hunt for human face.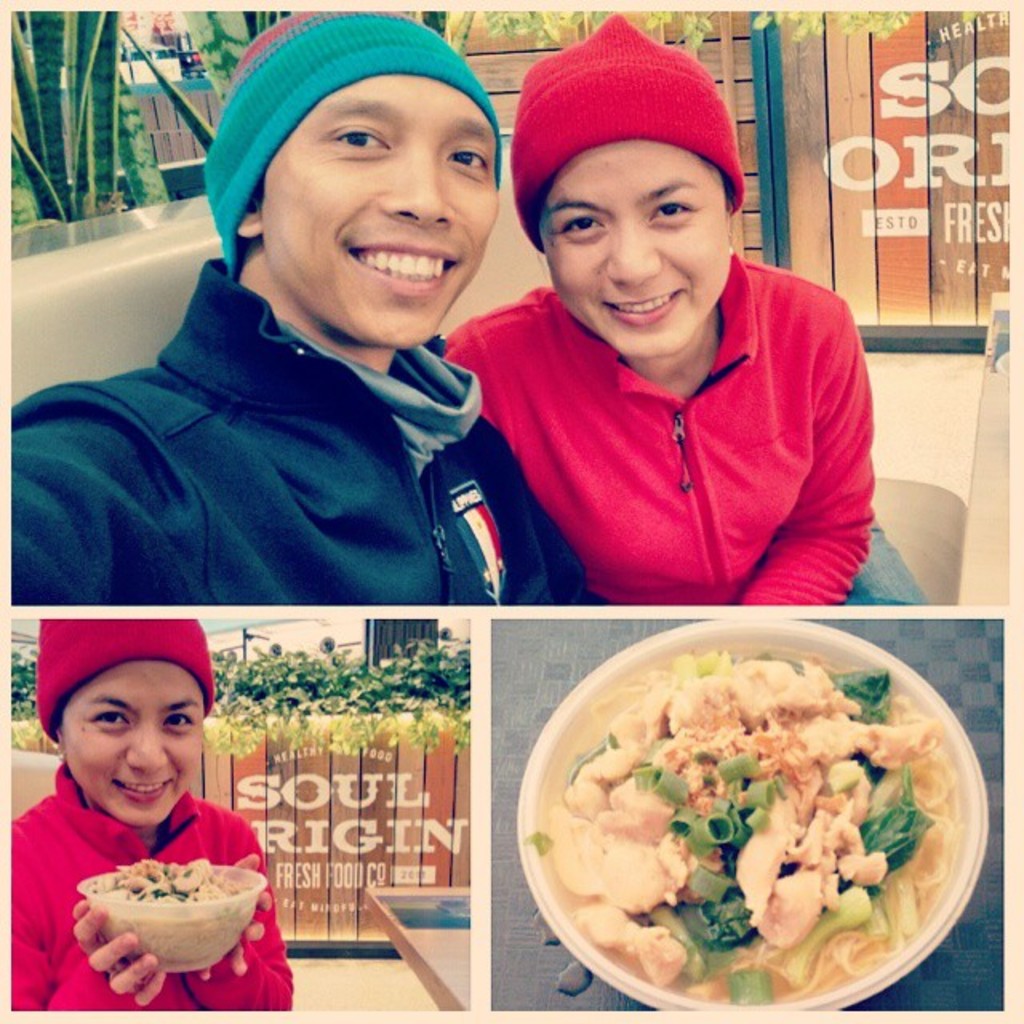
Hunted down at (x1=541, y1=142, x2=731, y2=362).
